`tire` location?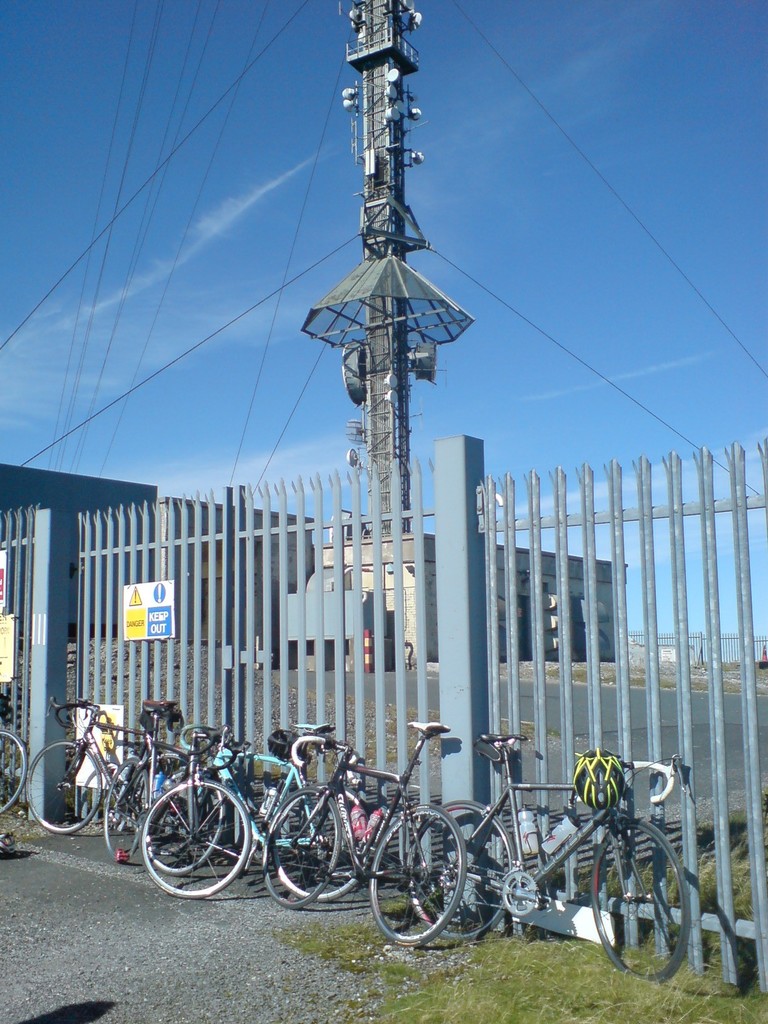
box=[0, 724, 26, 808]
